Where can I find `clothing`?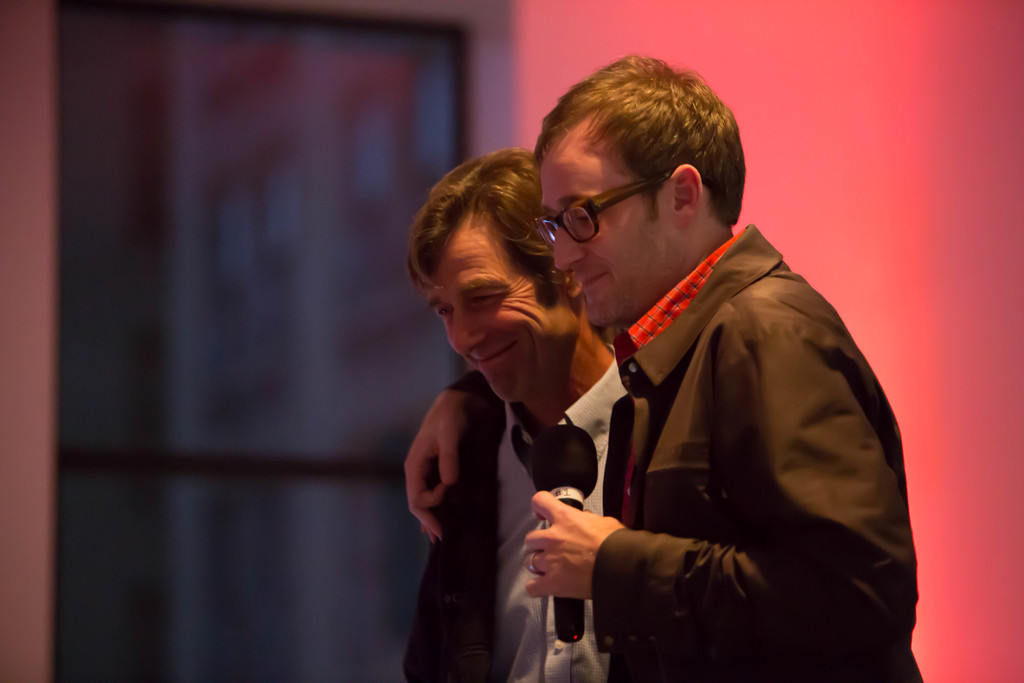
You can find it at {"x1": 414, "y1": 337, "x2": 630, "y2": 682}.
